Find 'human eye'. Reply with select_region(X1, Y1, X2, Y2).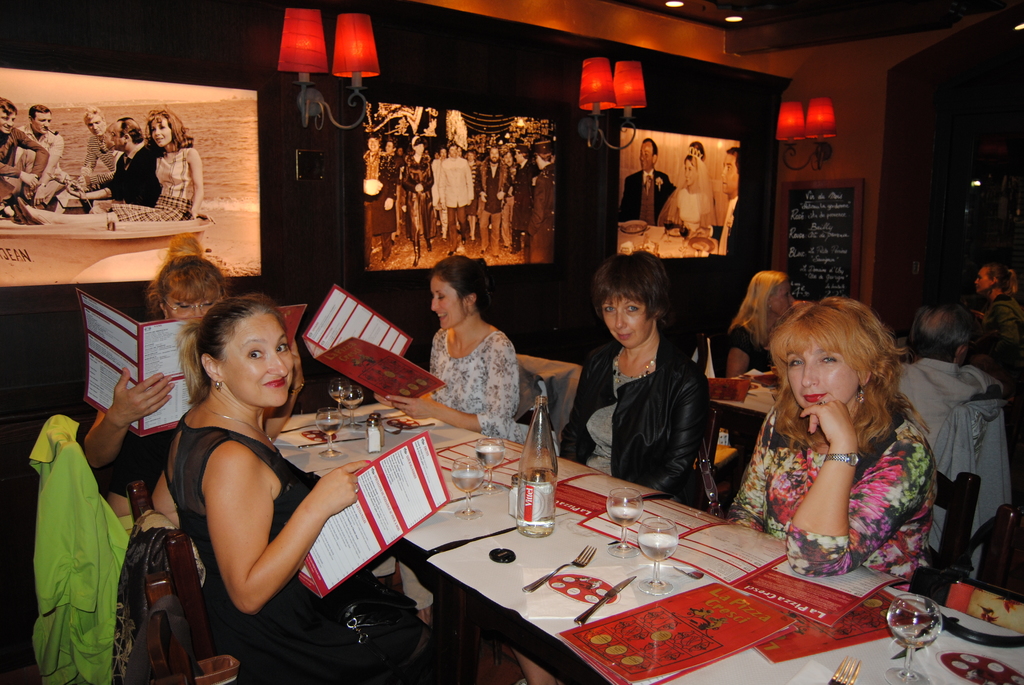
select_region(604, 304, 615, 315).
